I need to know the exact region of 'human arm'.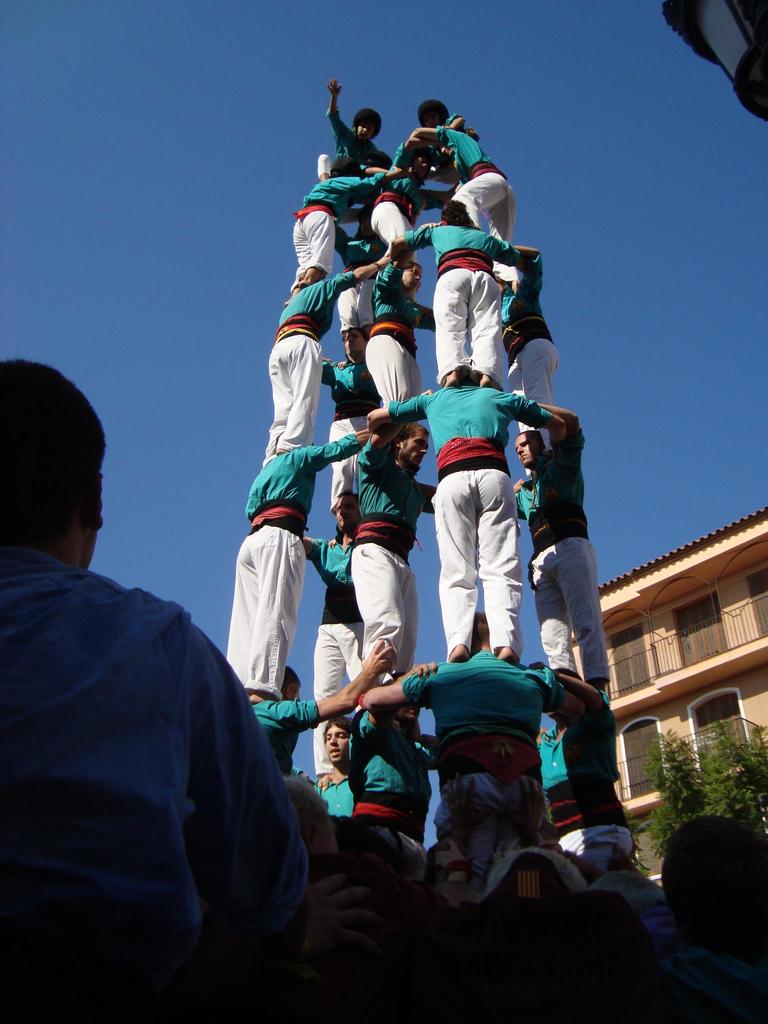
Region: rect(364, 665, 439, 724).
